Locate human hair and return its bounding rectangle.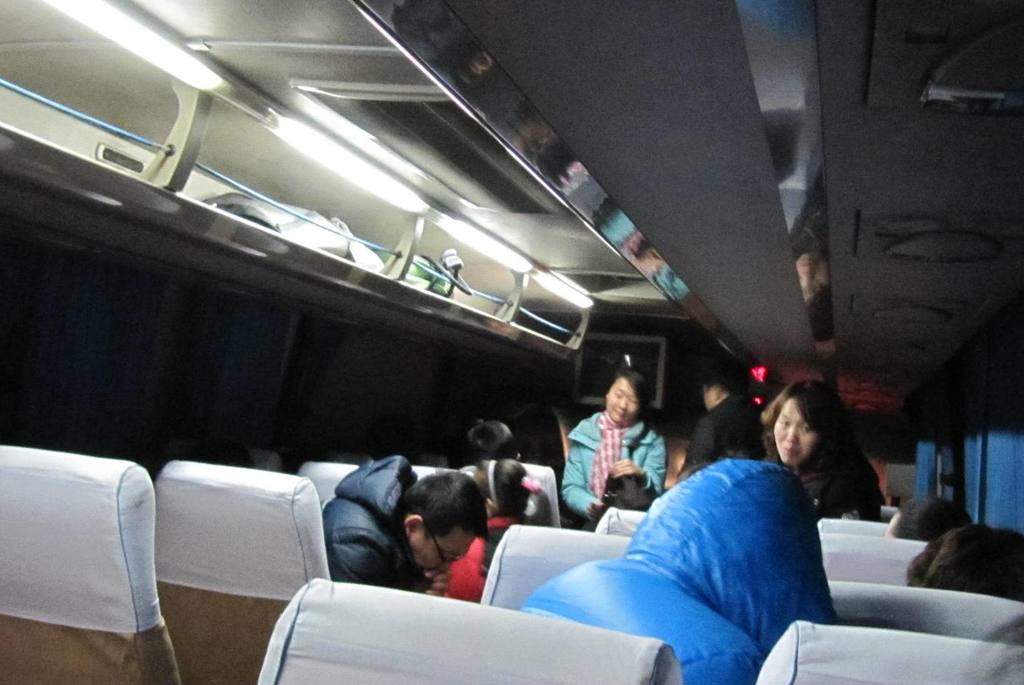
region(890, 496, 974, 542).
